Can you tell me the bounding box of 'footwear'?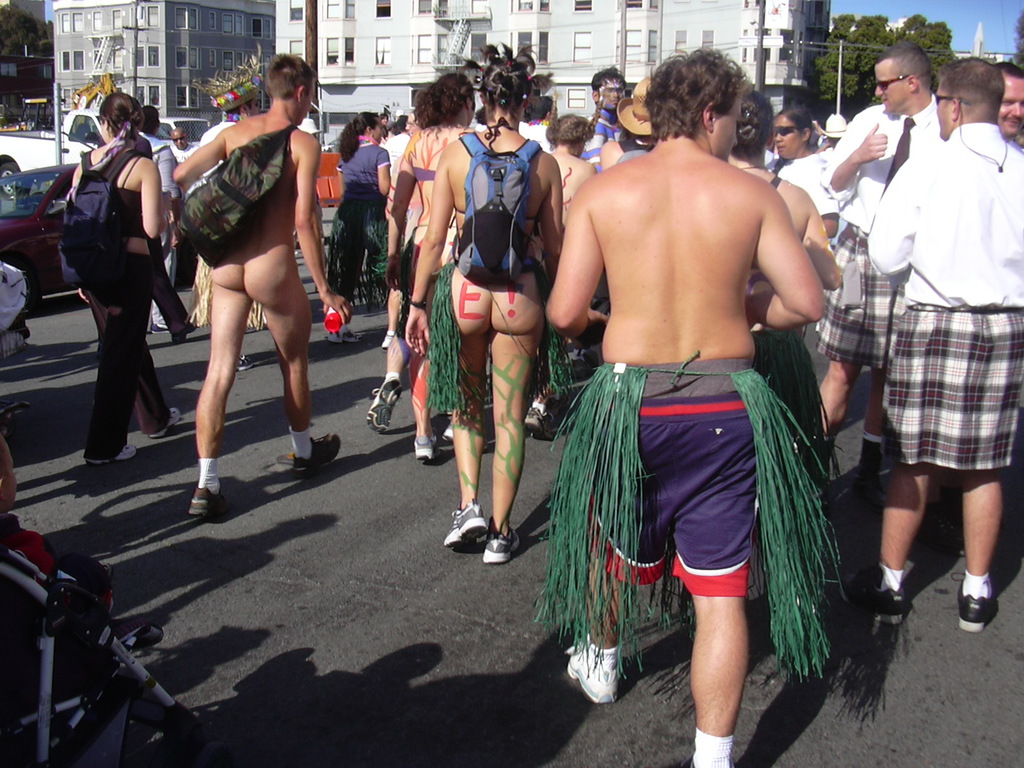
crop(564, 634, 619, 705).
